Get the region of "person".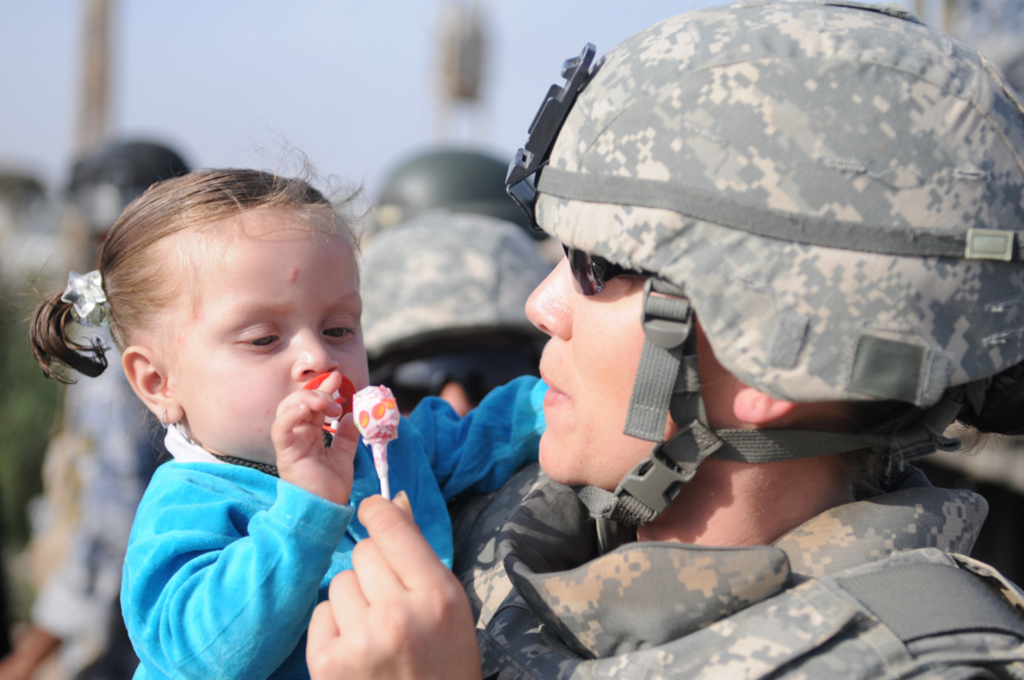
left=302, top=0, right=1023, bottom=679.
